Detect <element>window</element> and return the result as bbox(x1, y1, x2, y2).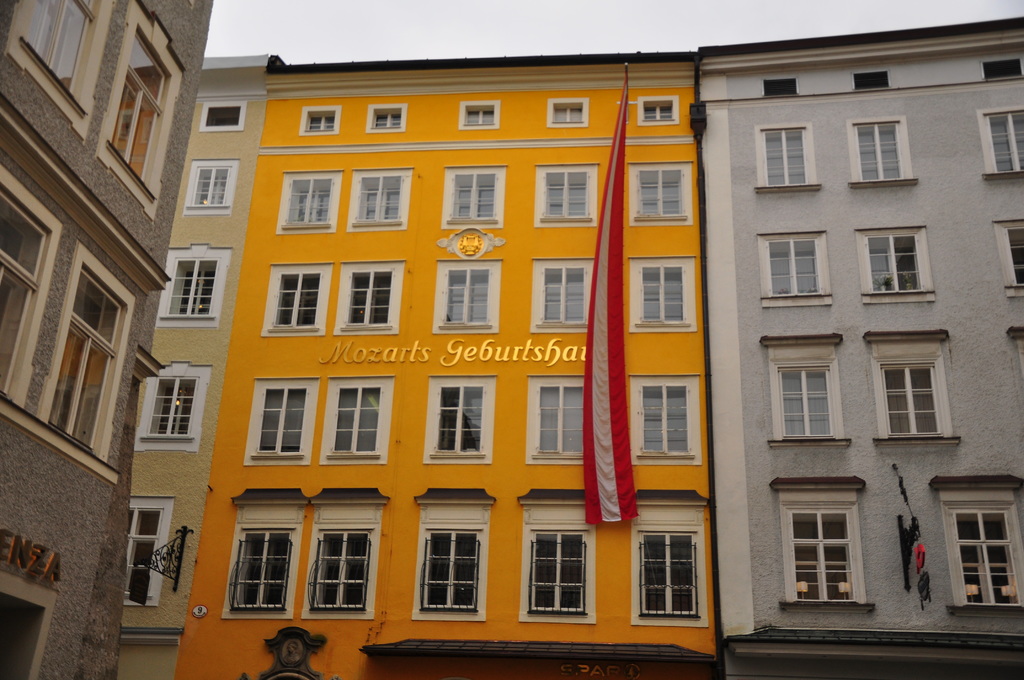
bbox(250, 364, 313, 462).
